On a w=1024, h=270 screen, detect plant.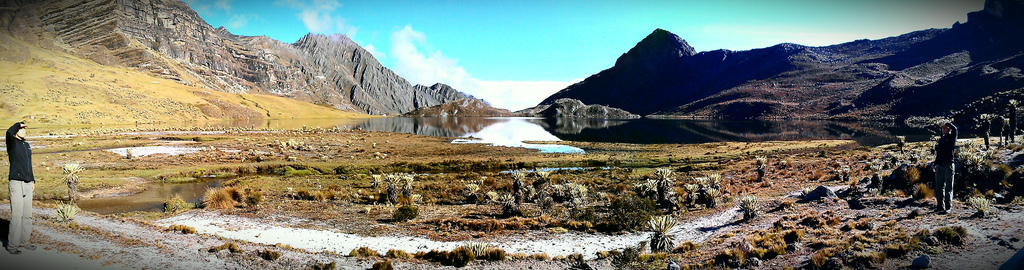
<box>971,194,990,212</box>.
